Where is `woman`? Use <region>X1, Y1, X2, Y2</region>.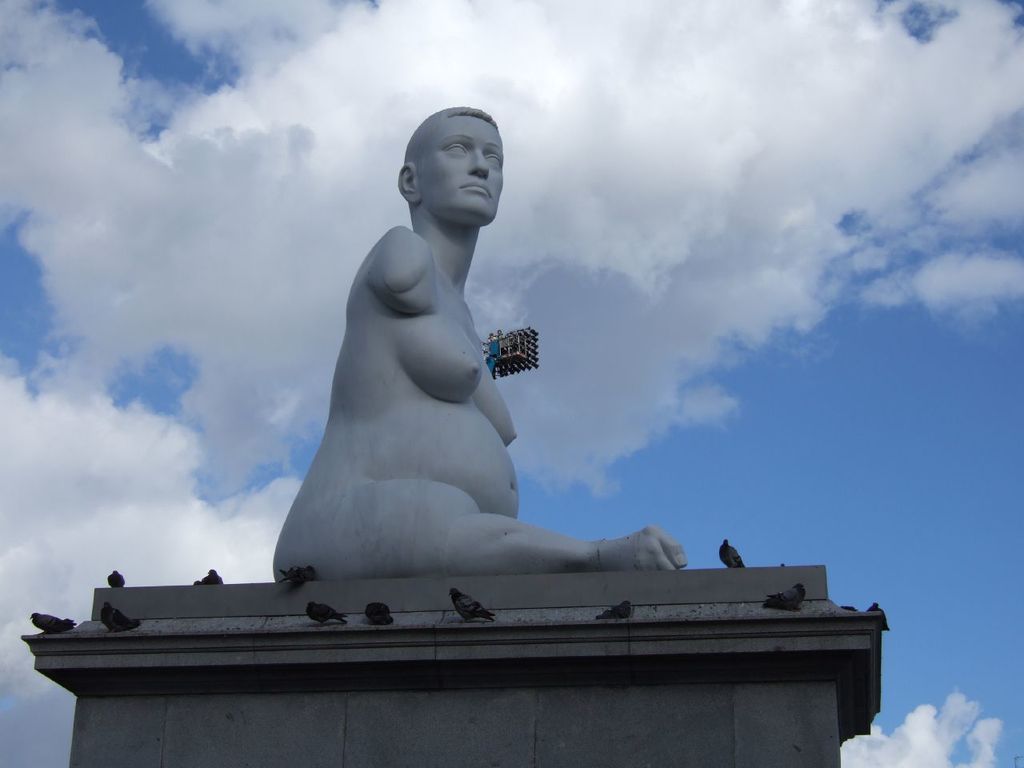
<region>247, 124, 578, 599</region>.
